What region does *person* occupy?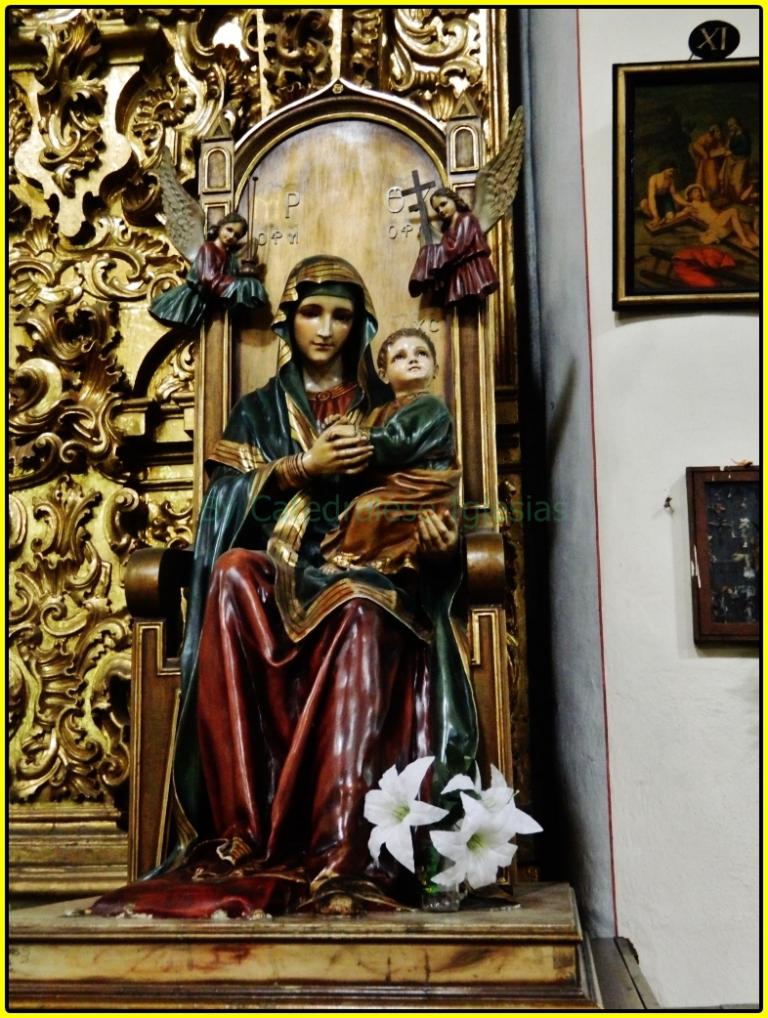
[left=327, top=317, right=462, bottom=580].
